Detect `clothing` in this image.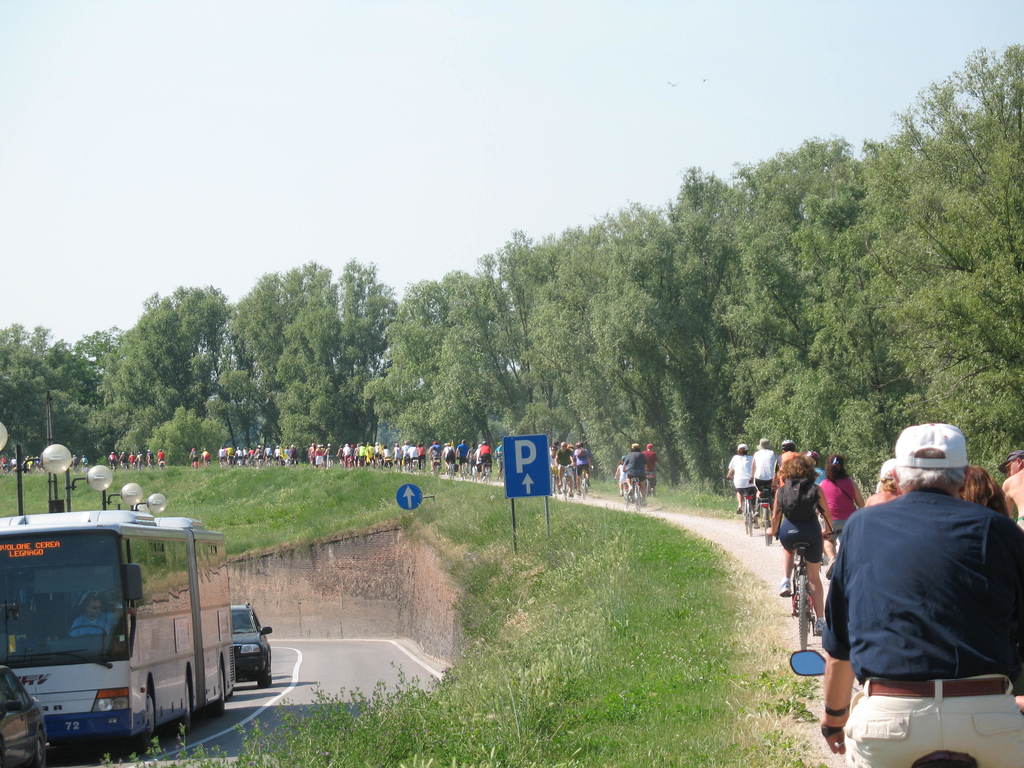
Detection: 623:451:644:479.
